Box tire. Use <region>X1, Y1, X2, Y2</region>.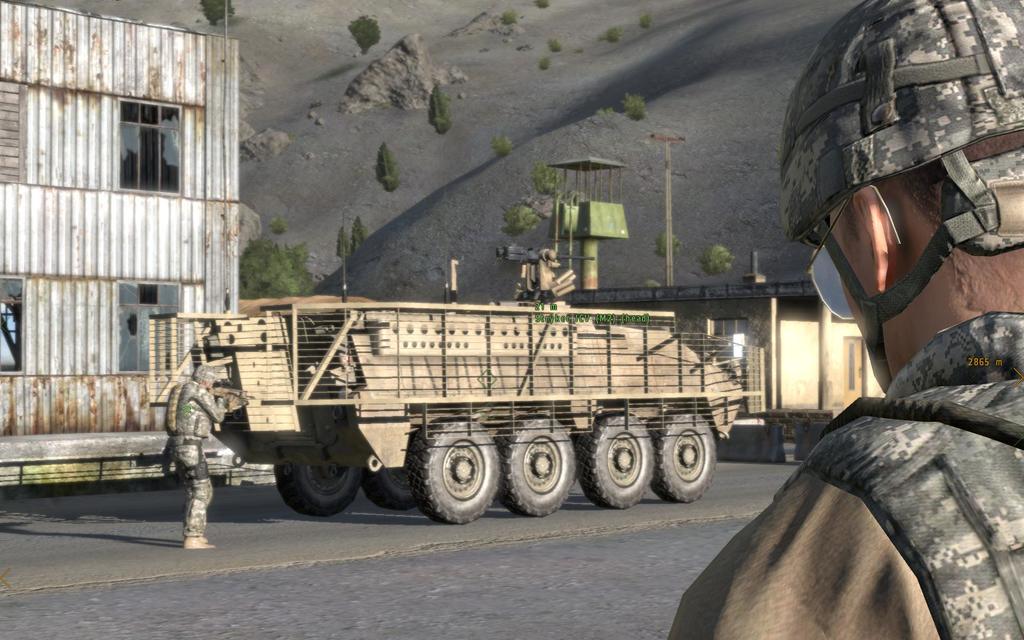
<region>368, 442, 419, 511</region>.
